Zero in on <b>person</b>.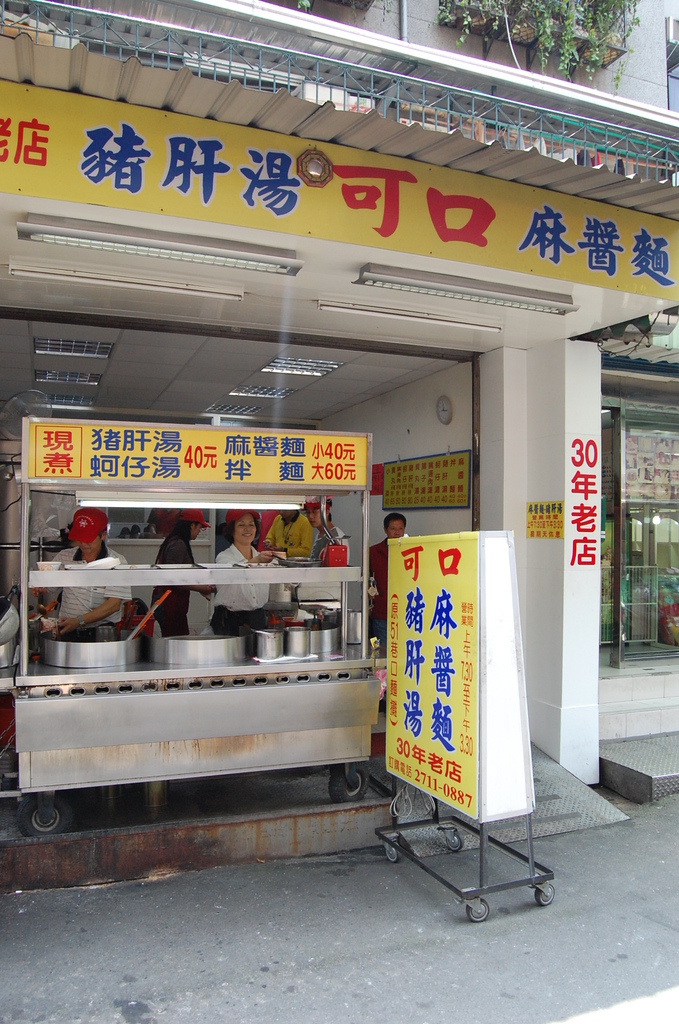
Zeroed in: [left=196, top=502, right=287, bottom=641].
